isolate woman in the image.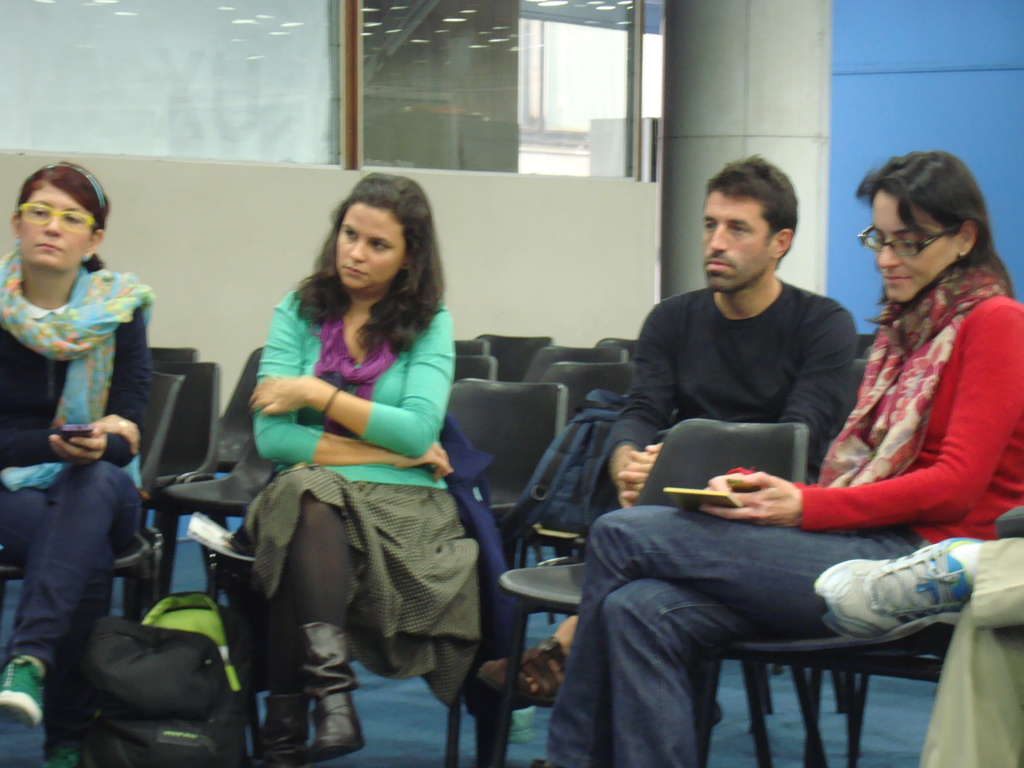
Isolated region: 212 173 487 761.
